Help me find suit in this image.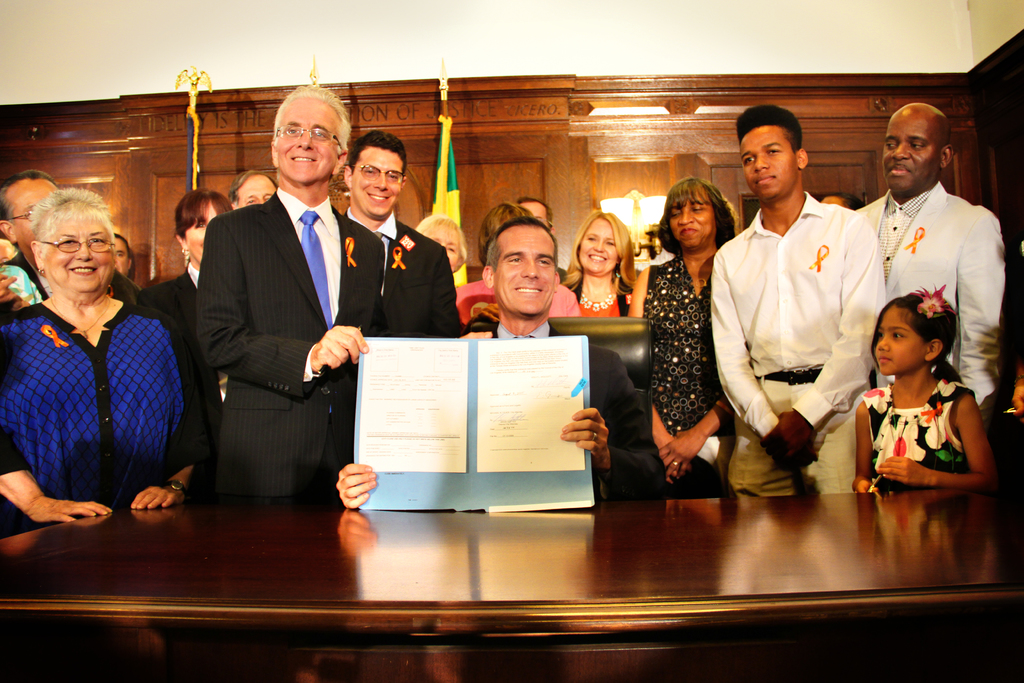
Found it: 195, 197, 380, 502.
